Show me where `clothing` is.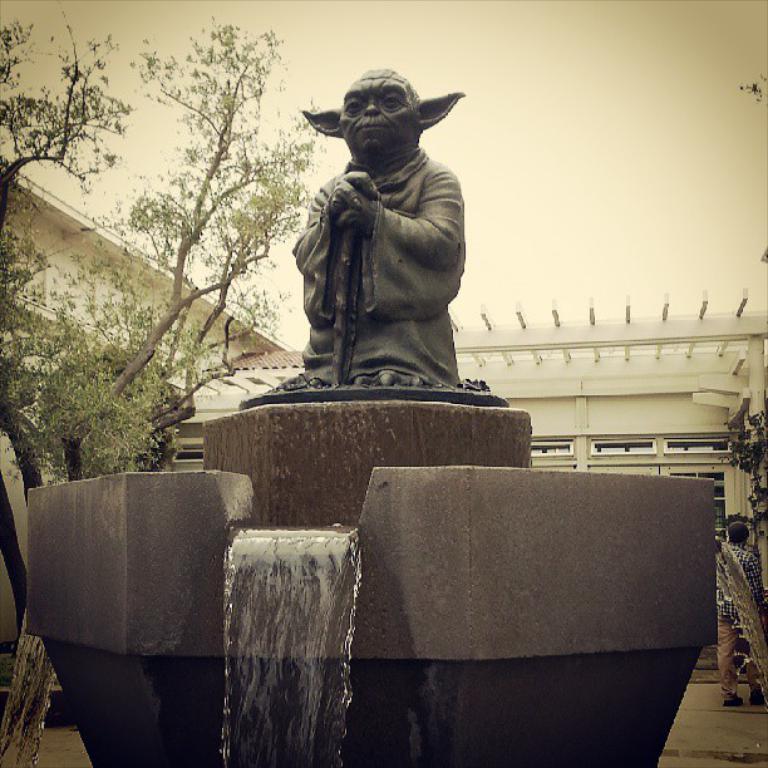
`clothing` is at <bbox>715, 542, 759, 694</bbox>.
